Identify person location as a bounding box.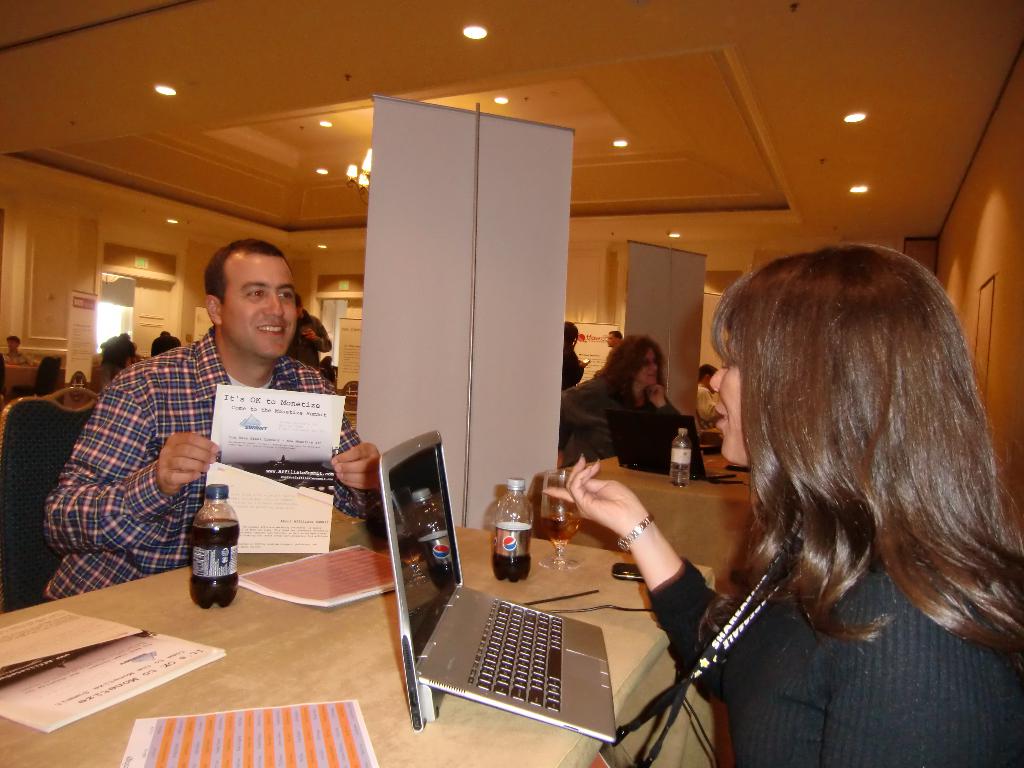
box(150, 337, 181, 356).
